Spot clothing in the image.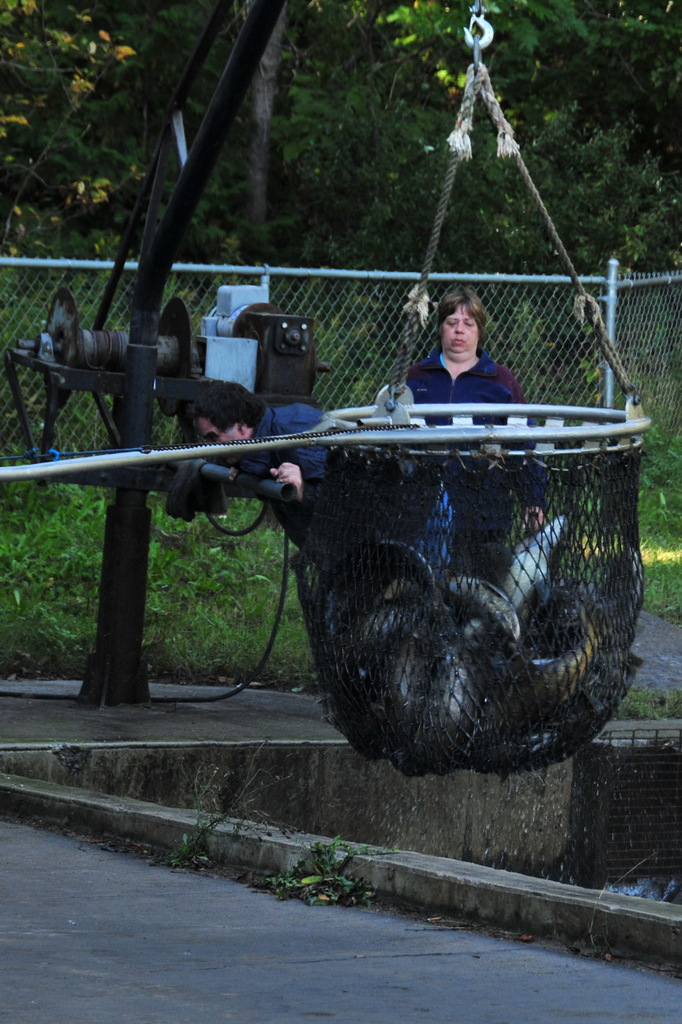
clothing found at x1=393 y1=349 x2=587 y2=603.
